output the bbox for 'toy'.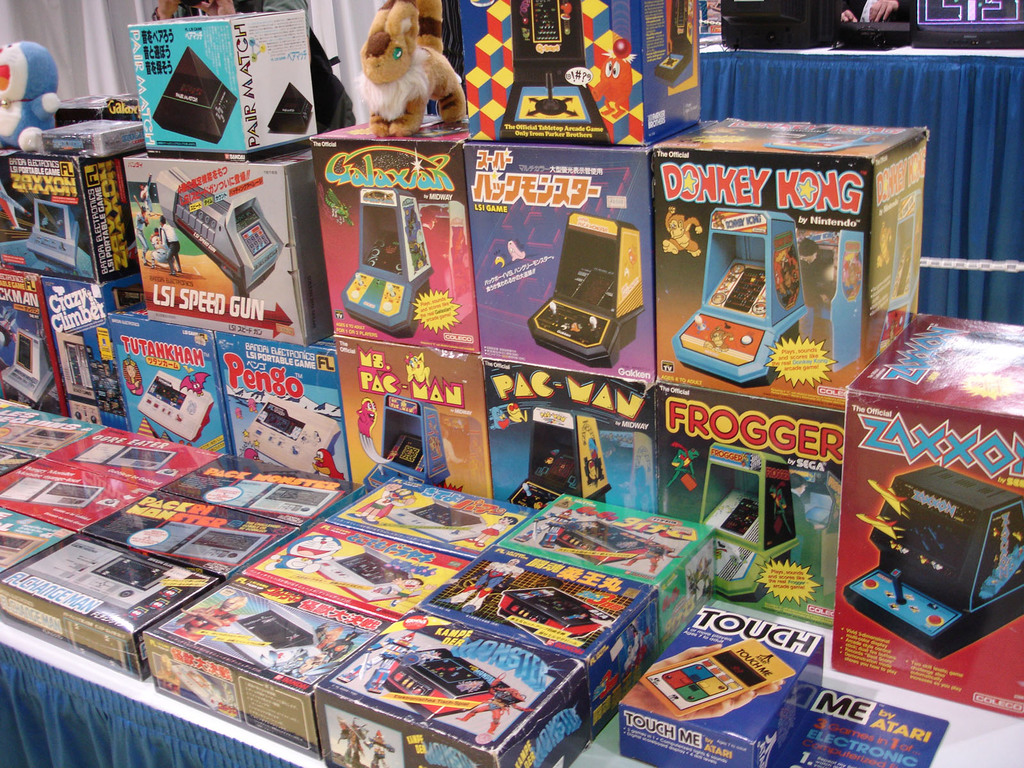
detection(703, 324, 733, 351).
